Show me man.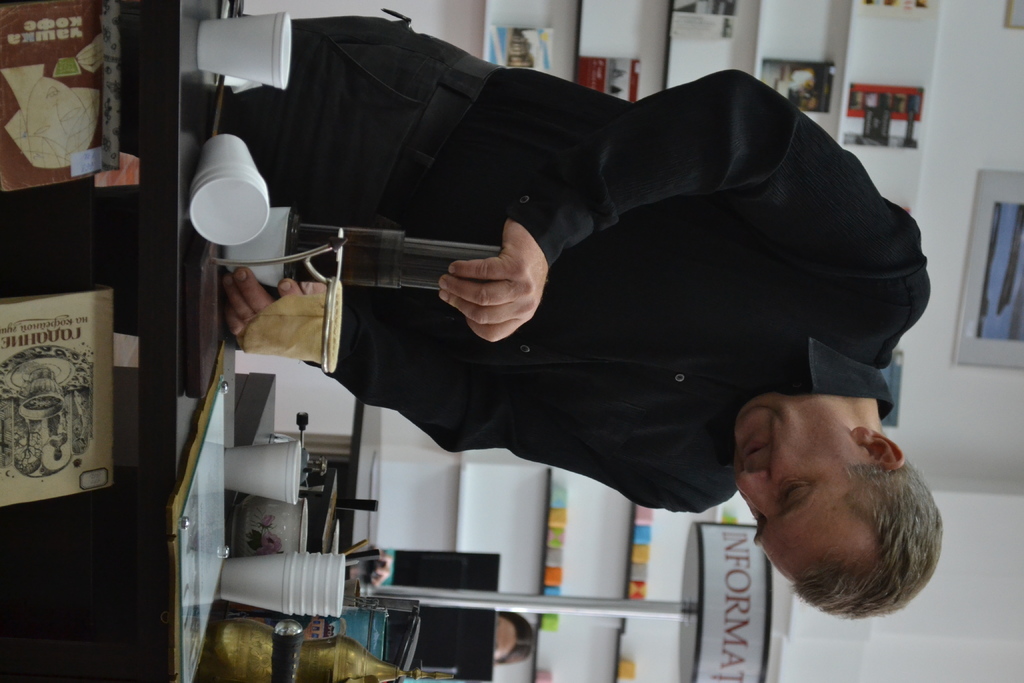
man is here: region(191, 36, 938, 631).
